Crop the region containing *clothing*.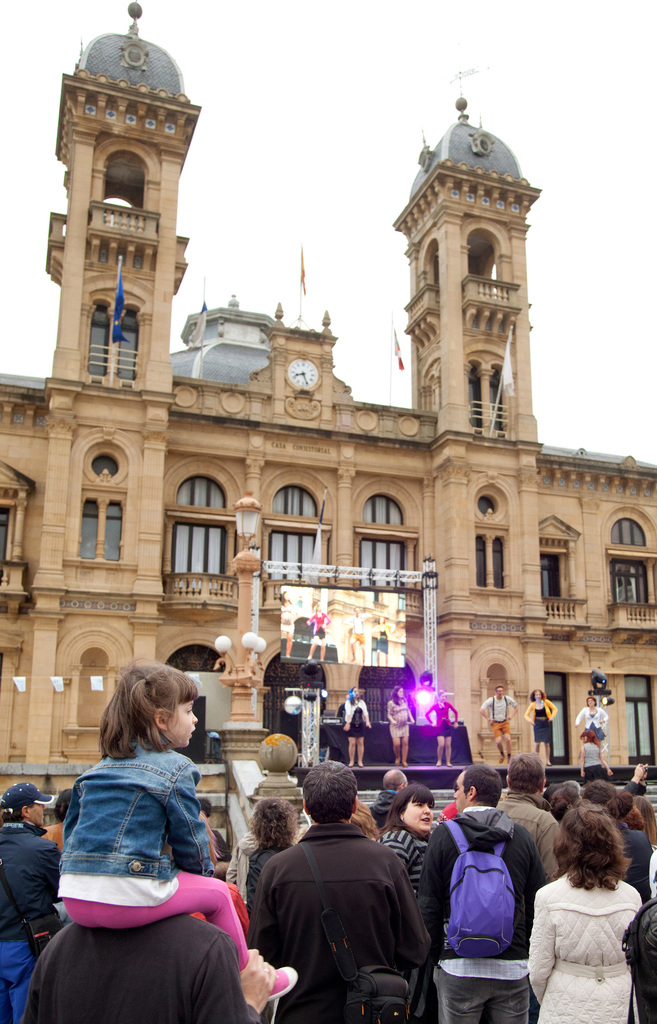
Crop region: (x1=42, y1=746, x2=233, y2=987).
